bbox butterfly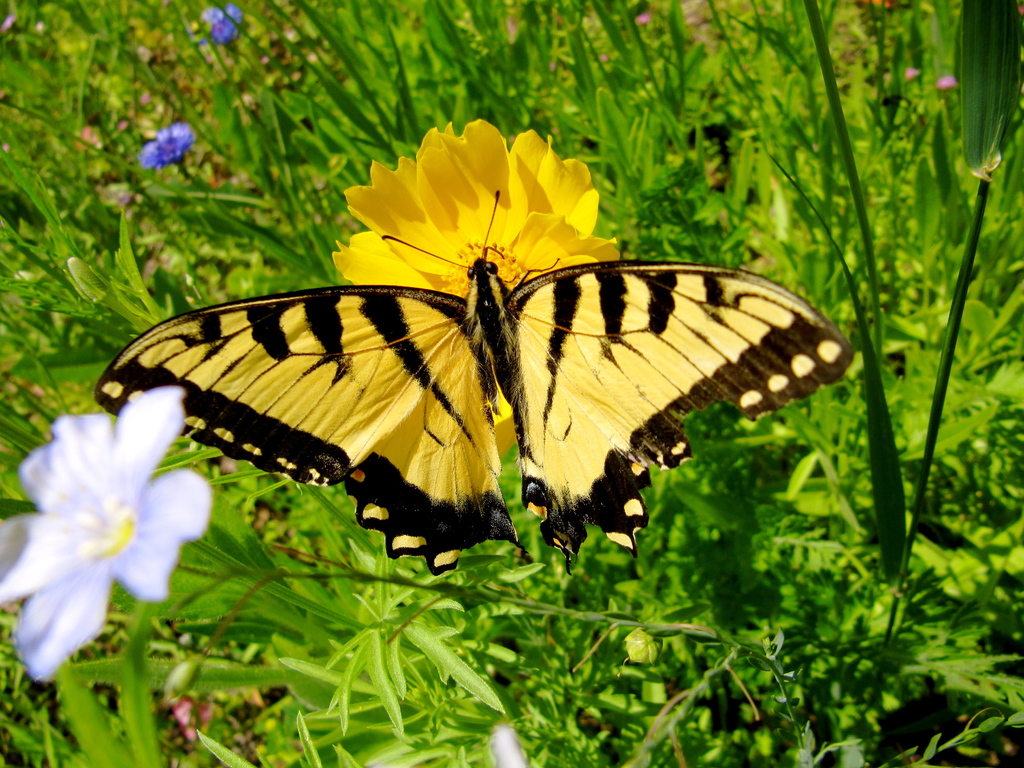
107 124 816 563
